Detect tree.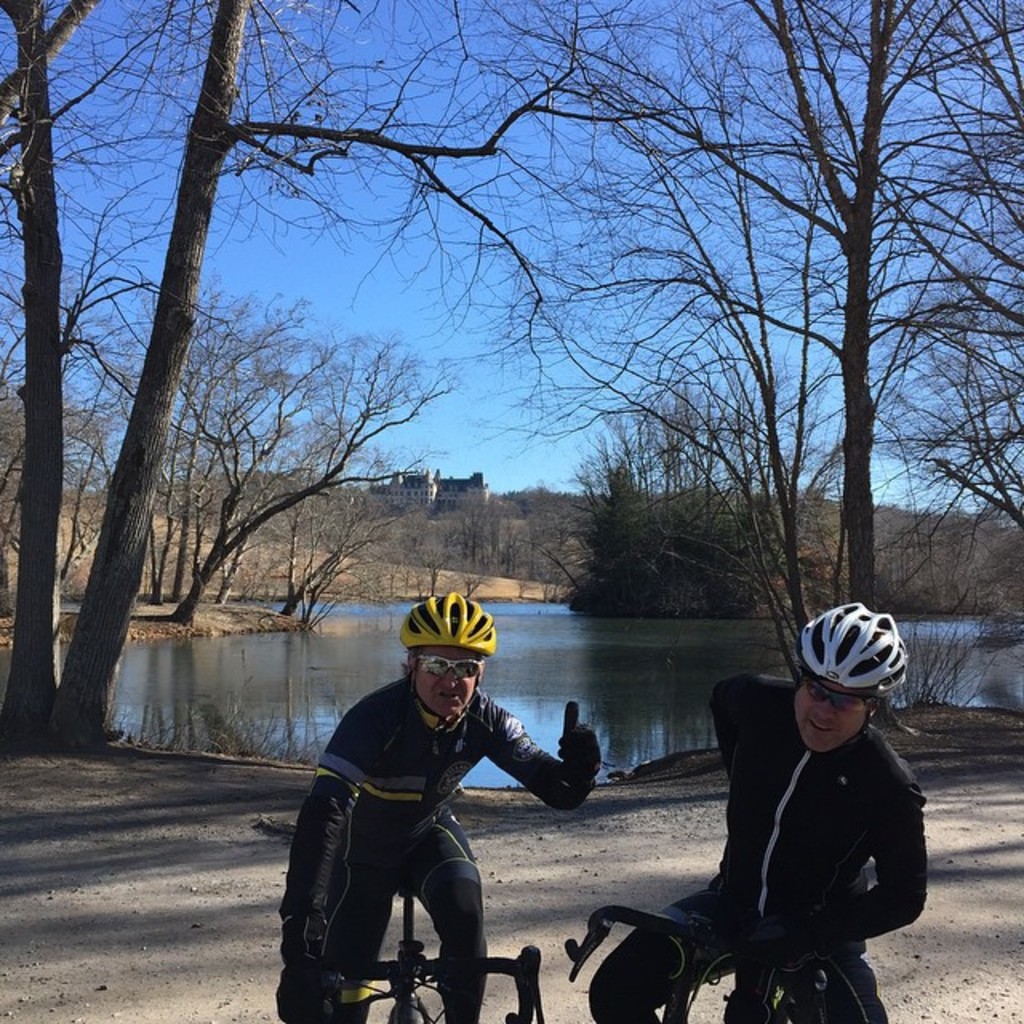
Detected at Rect(0, 5, 438, 749).
